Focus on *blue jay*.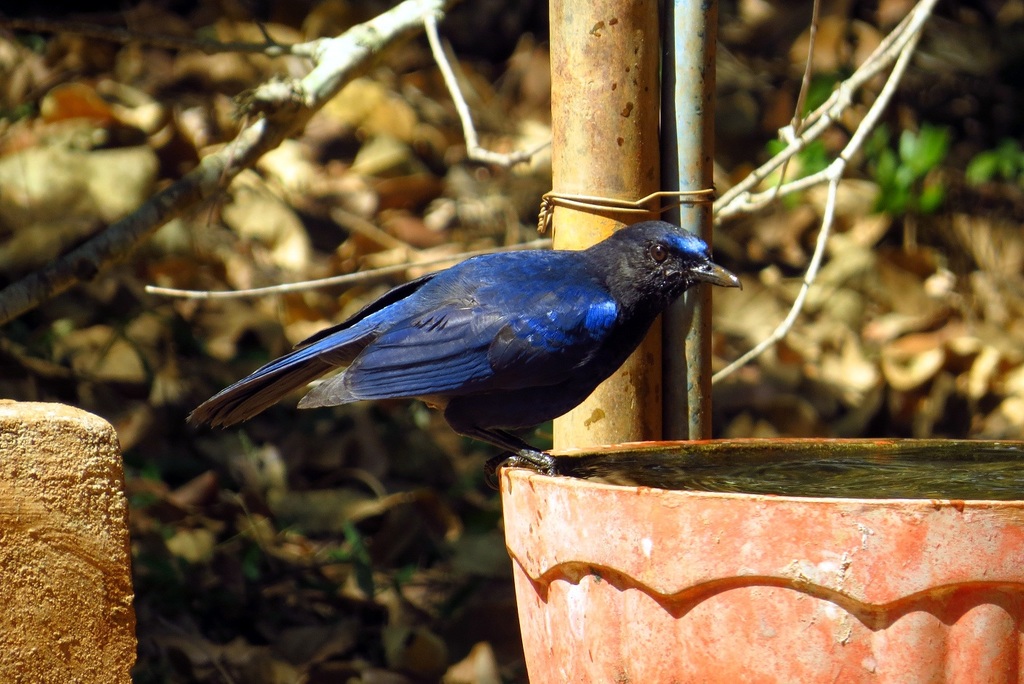
Focused at (left=184, top=219, right=743, bottom=493).
